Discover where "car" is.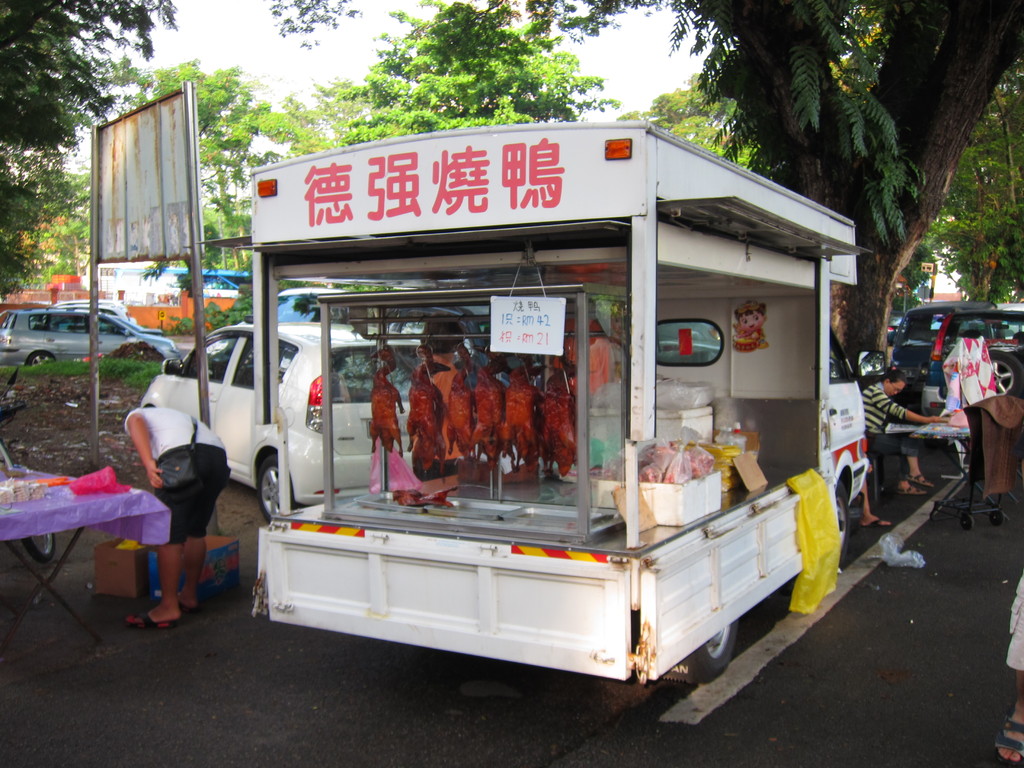
Discovered at box=[140, 321, 518, 526].
